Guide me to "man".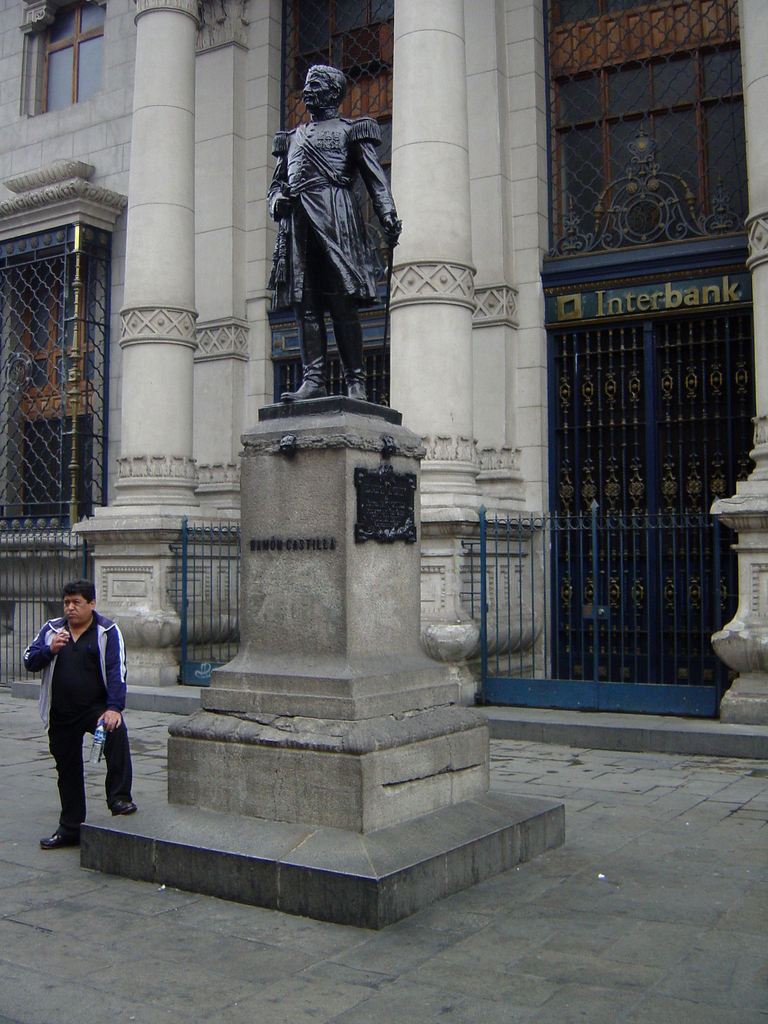
Guidance: rect(28, 590, 128, 844).
